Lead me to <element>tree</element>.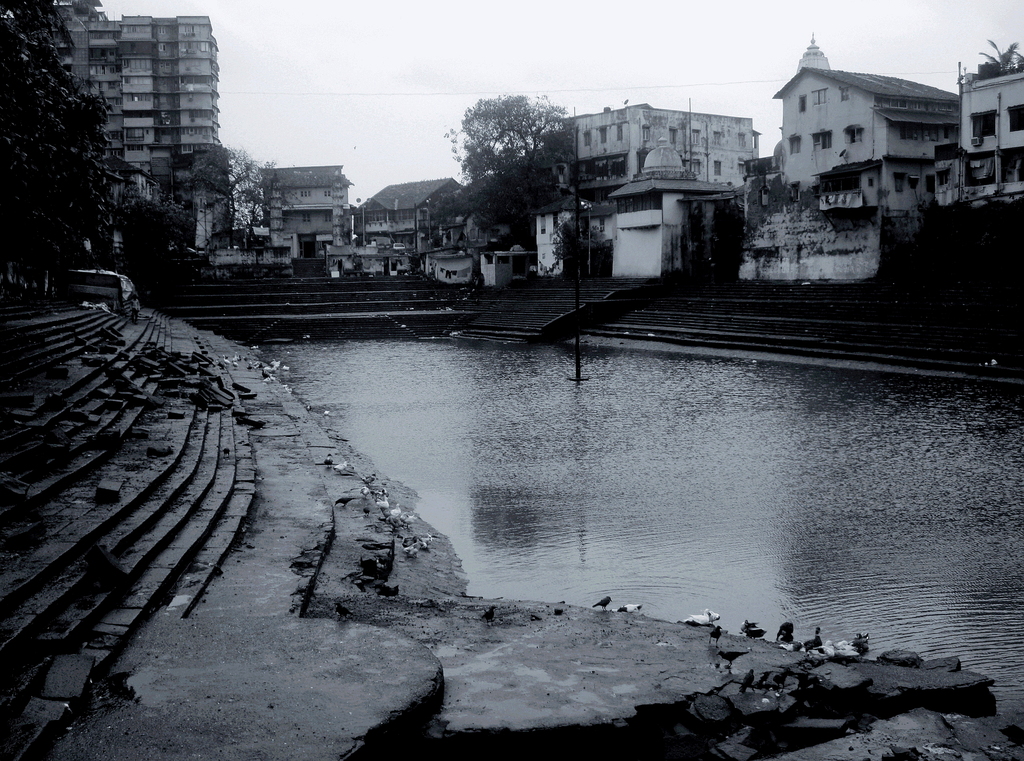
Lead to rect(952, 31, 1023, 84).
